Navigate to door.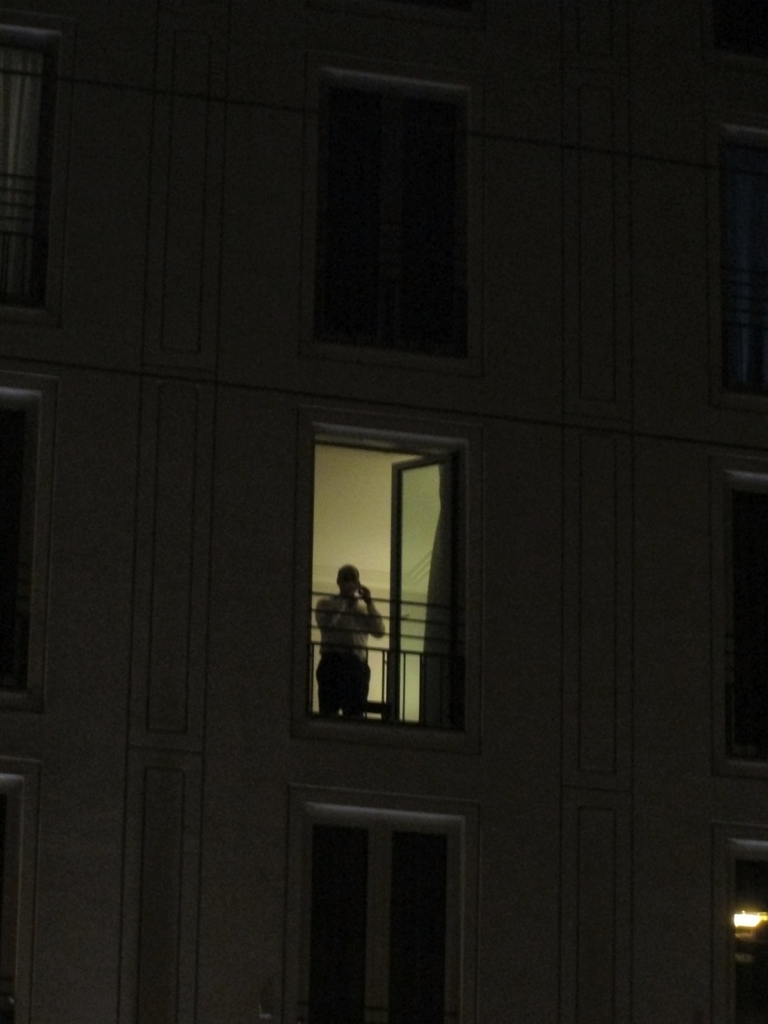
Navigation target: <region>296, 788, 470, 1021</region>.
